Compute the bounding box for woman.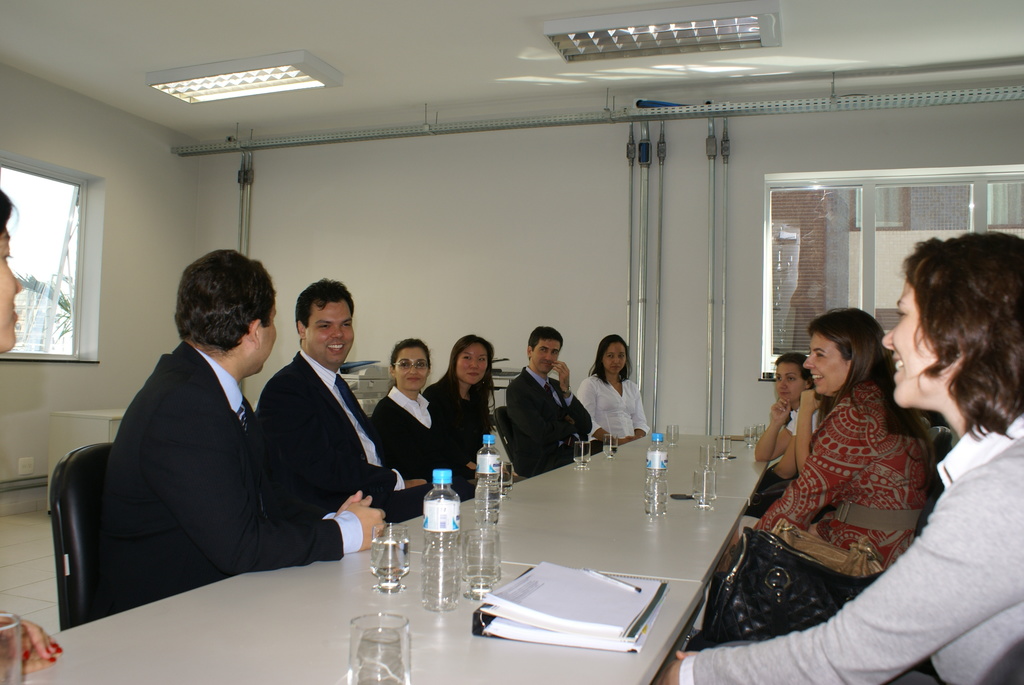
{"left": 755, "top": 352, "right": 820, "bottom": 504}.
